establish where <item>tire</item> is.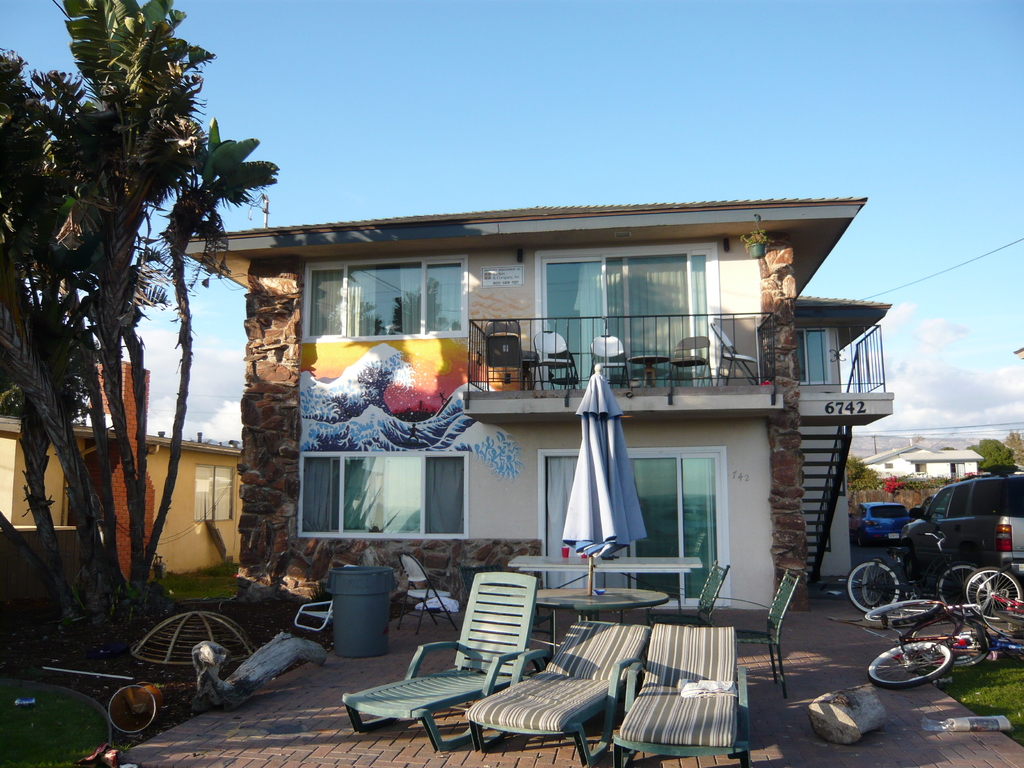
Established at x1=863 y1=596 x2=941 y2=627.
